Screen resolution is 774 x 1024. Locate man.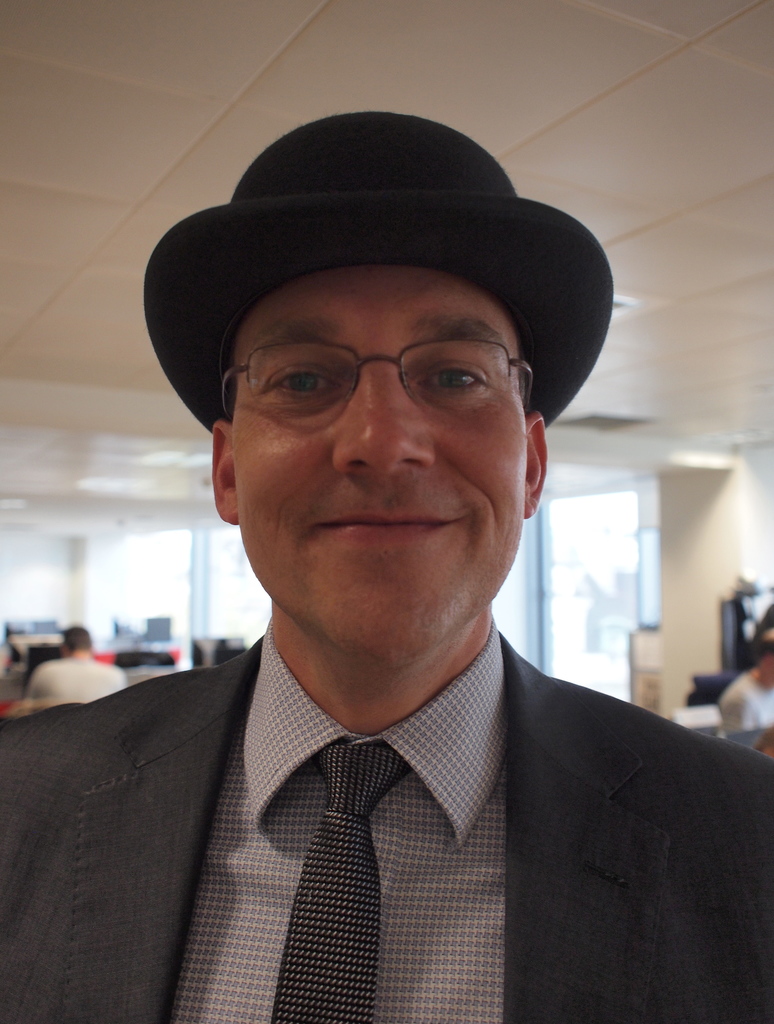
<region>0, 107, 773, 1023</region>.
